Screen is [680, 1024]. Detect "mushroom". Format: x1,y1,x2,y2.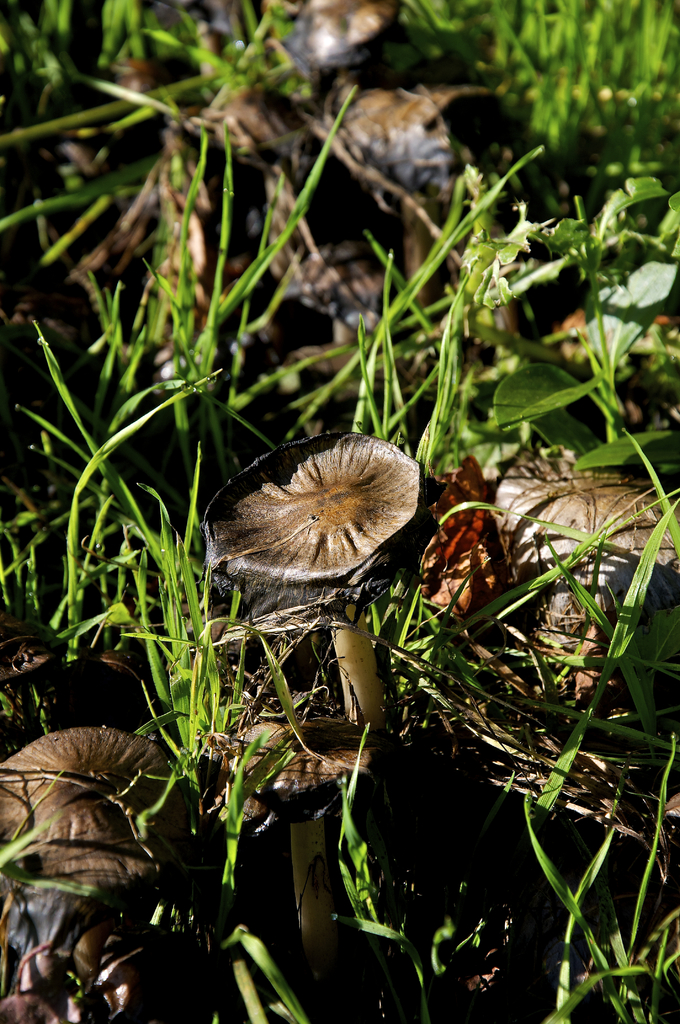
289,230,404,345.
